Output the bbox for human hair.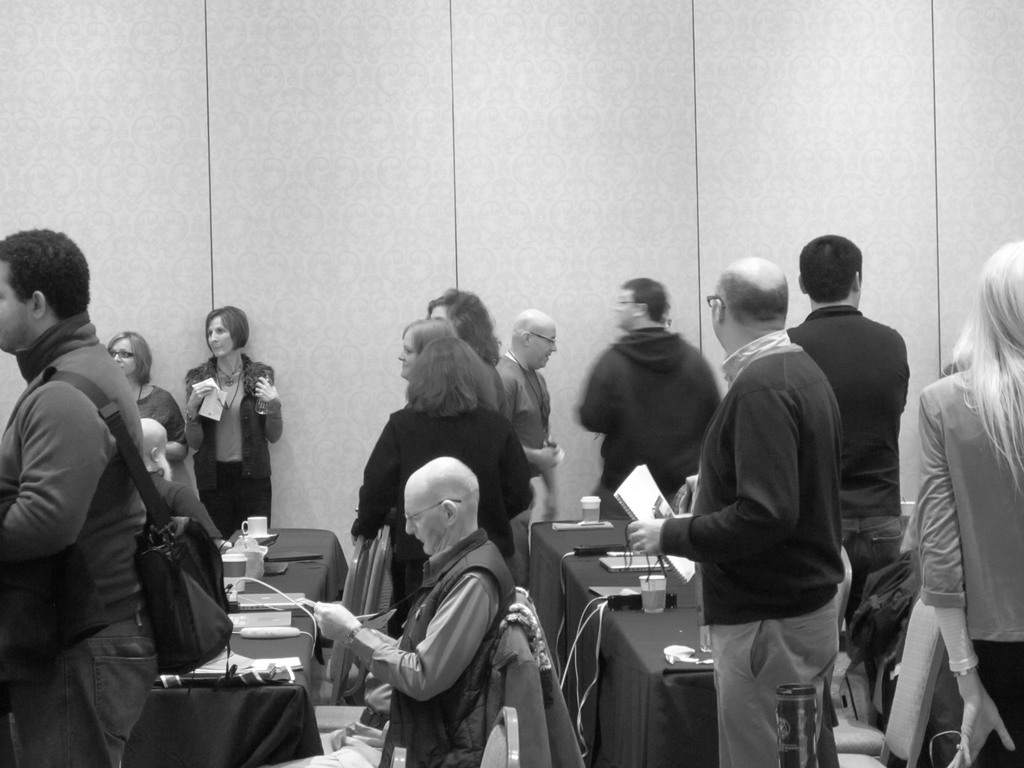
detection(716, 278, 795, 316).
